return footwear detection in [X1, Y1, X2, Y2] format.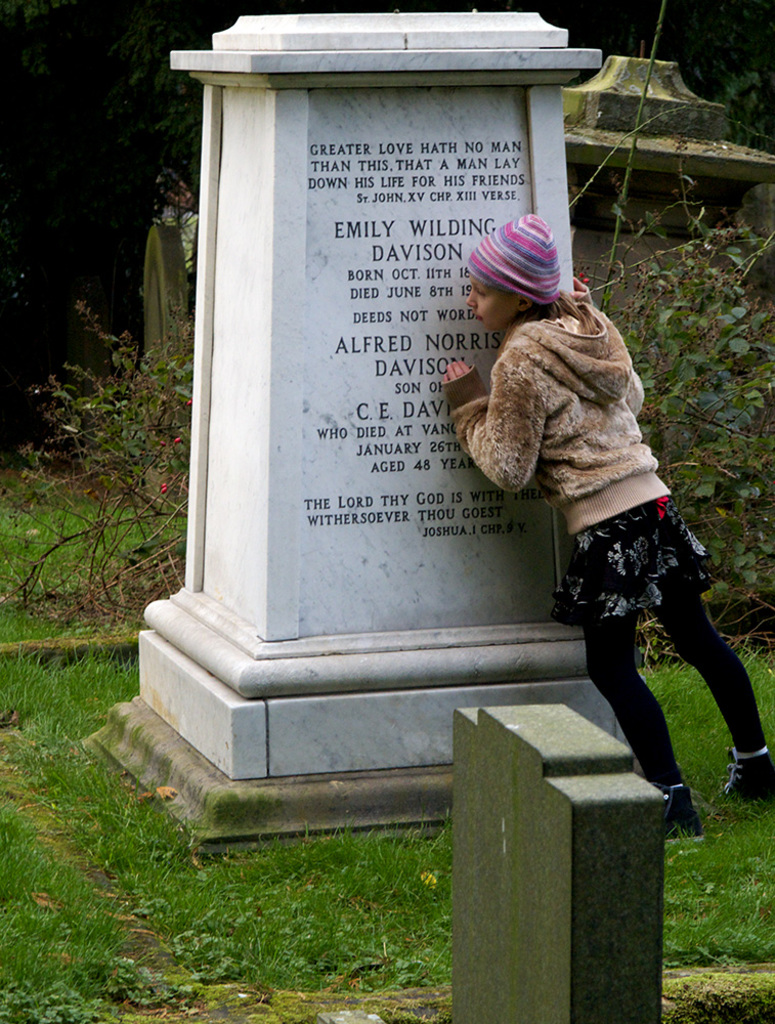
[638, 769, 726, 841].
